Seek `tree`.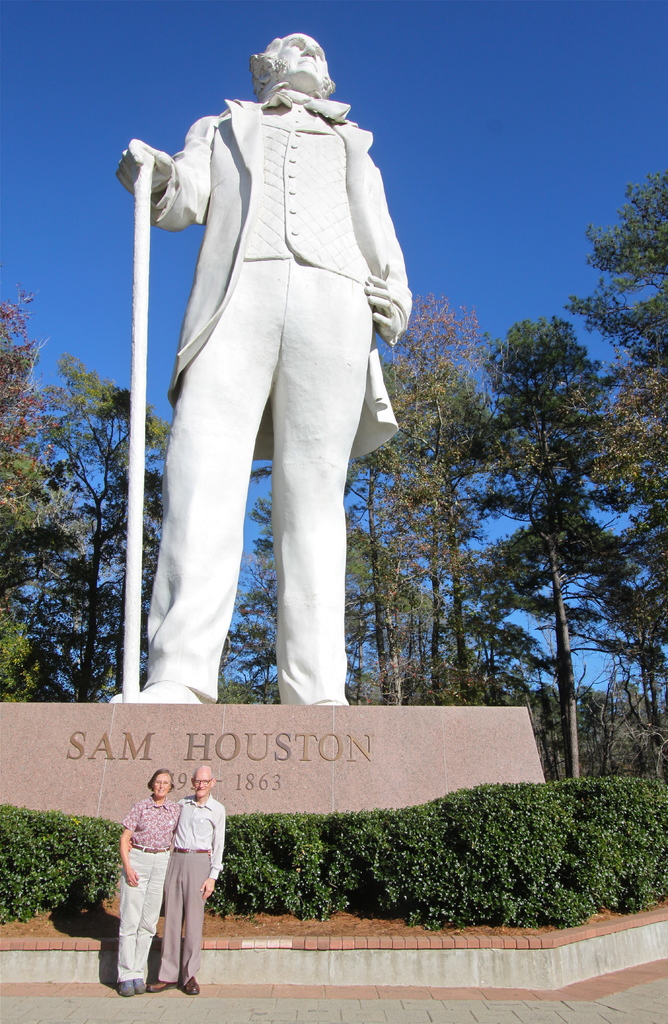
432:267:637:783.
